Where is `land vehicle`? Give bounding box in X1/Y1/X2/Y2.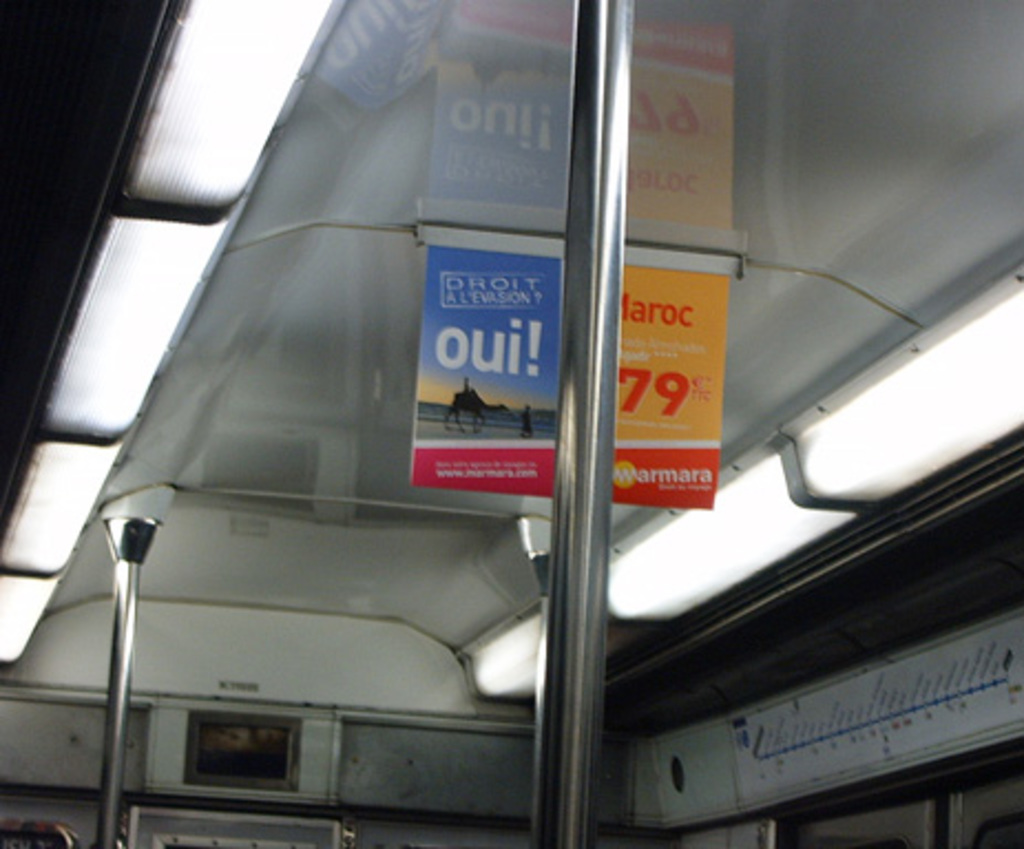
0/0/1022/847.
